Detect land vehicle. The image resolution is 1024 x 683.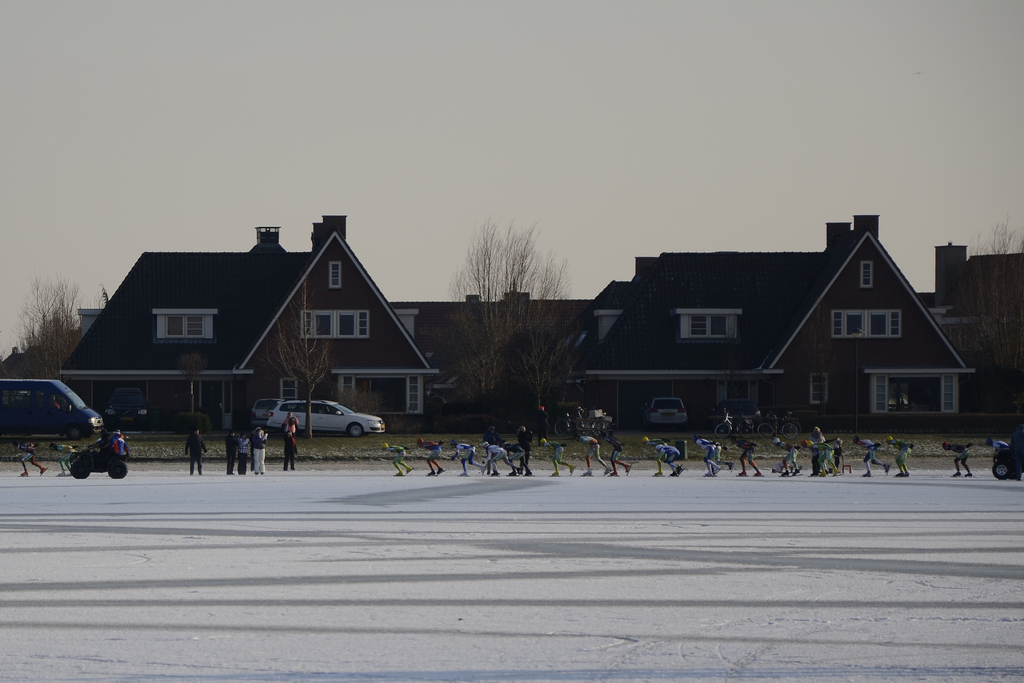
box=[761, 408, 799, 437].
